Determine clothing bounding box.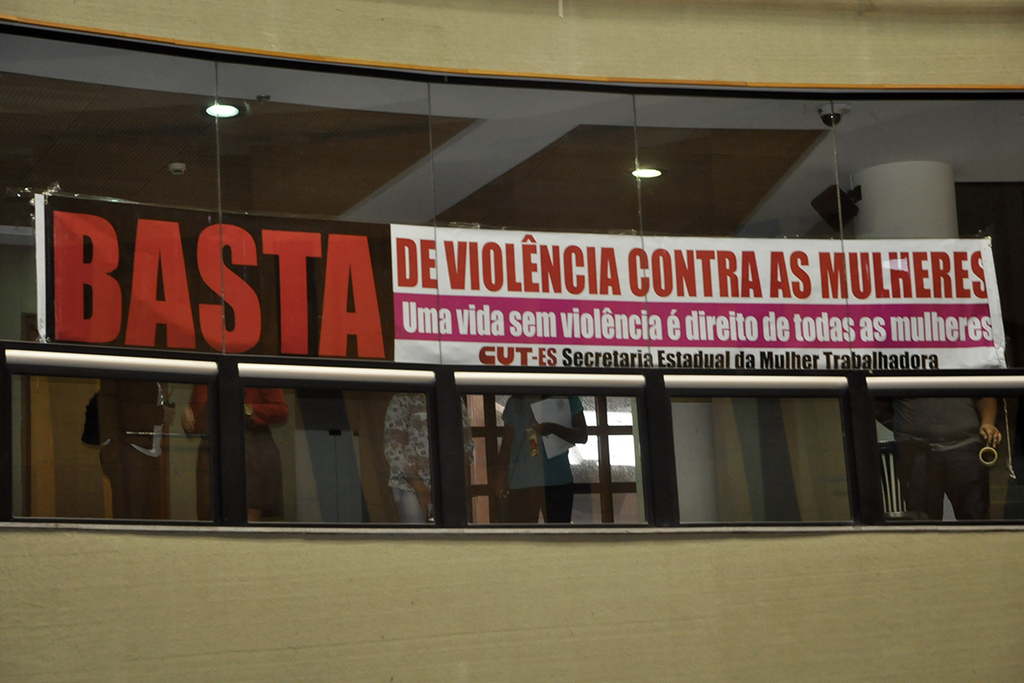
Determined: box(383, 388, 477, 523).
